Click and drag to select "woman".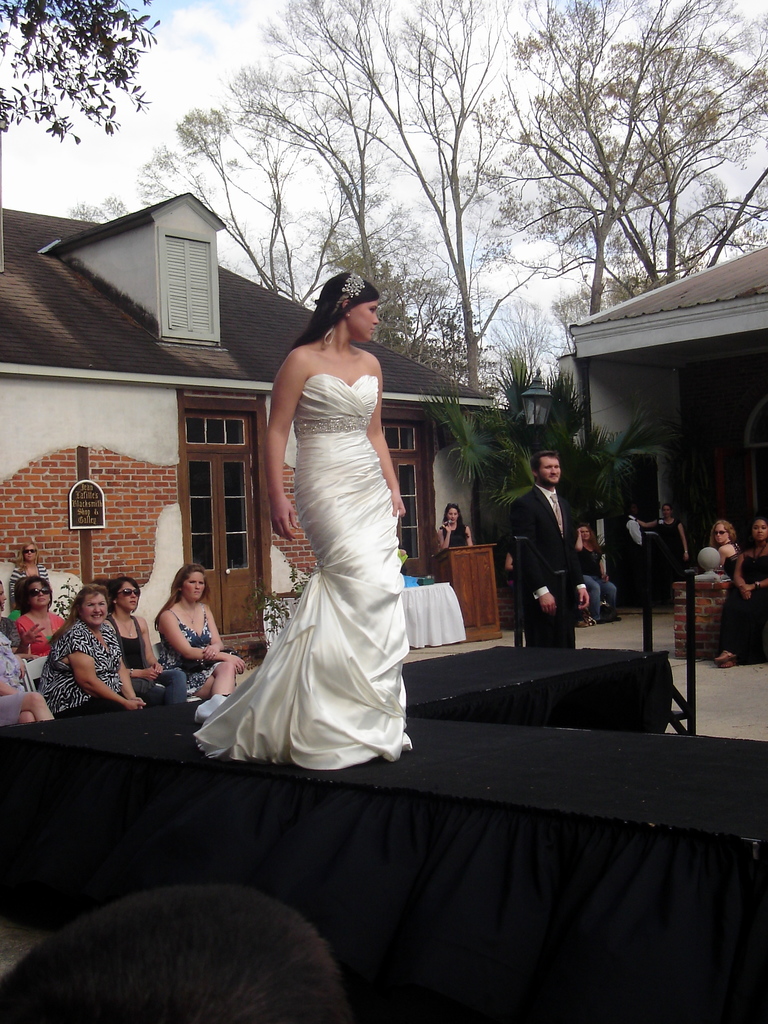
Selection: (714, 517, 767, 669).
